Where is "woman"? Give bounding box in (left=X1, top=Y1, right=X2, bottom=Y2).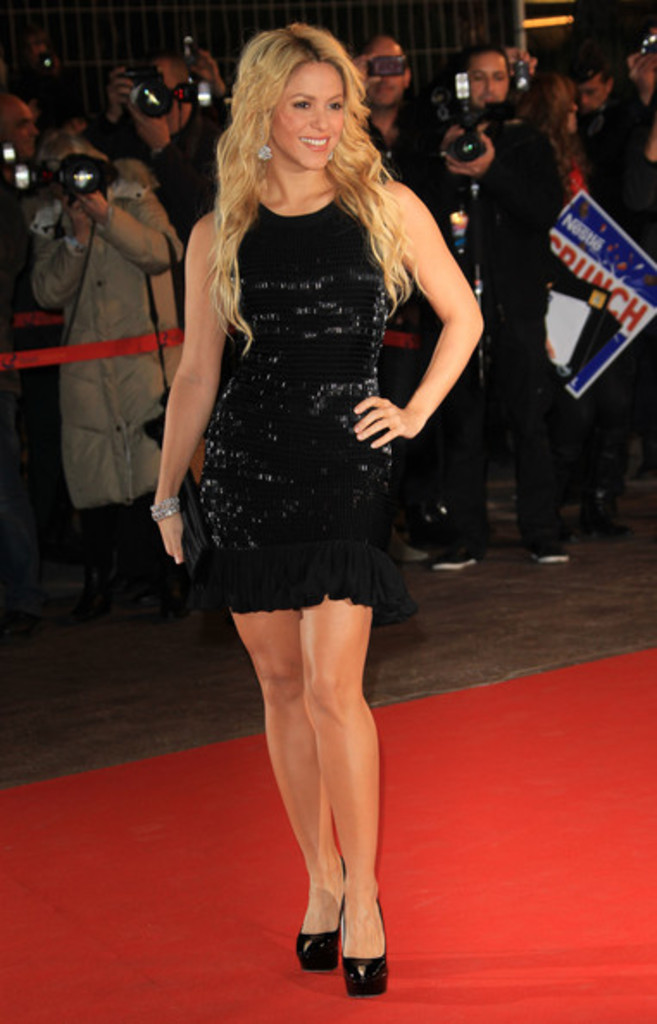
(left=152, top=22, right=483, bottom=993).
